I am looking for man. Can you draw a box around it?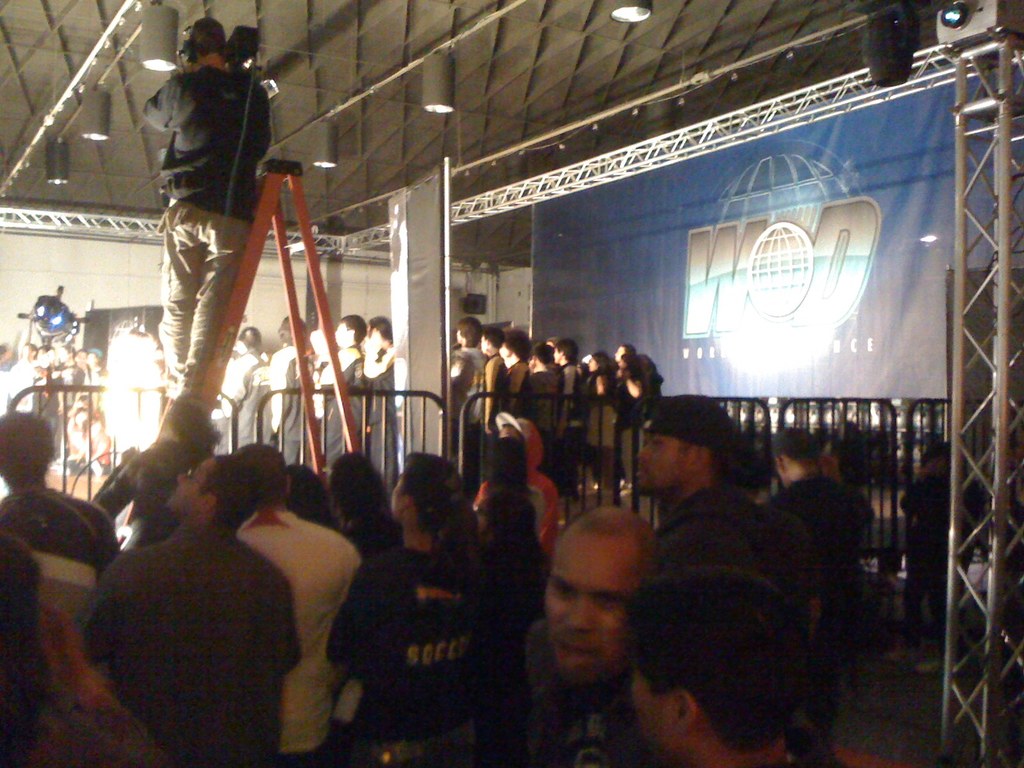
Sure, the bounding box is detection(630, 397, 740, 570).
